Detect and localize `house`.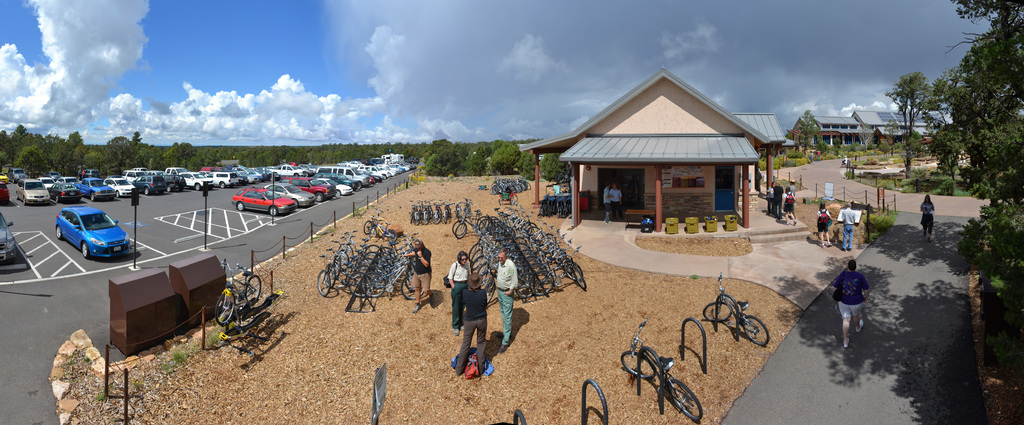
Localized at {"left": 525, "top": 75, "right": 777, "bottom": 247}.
